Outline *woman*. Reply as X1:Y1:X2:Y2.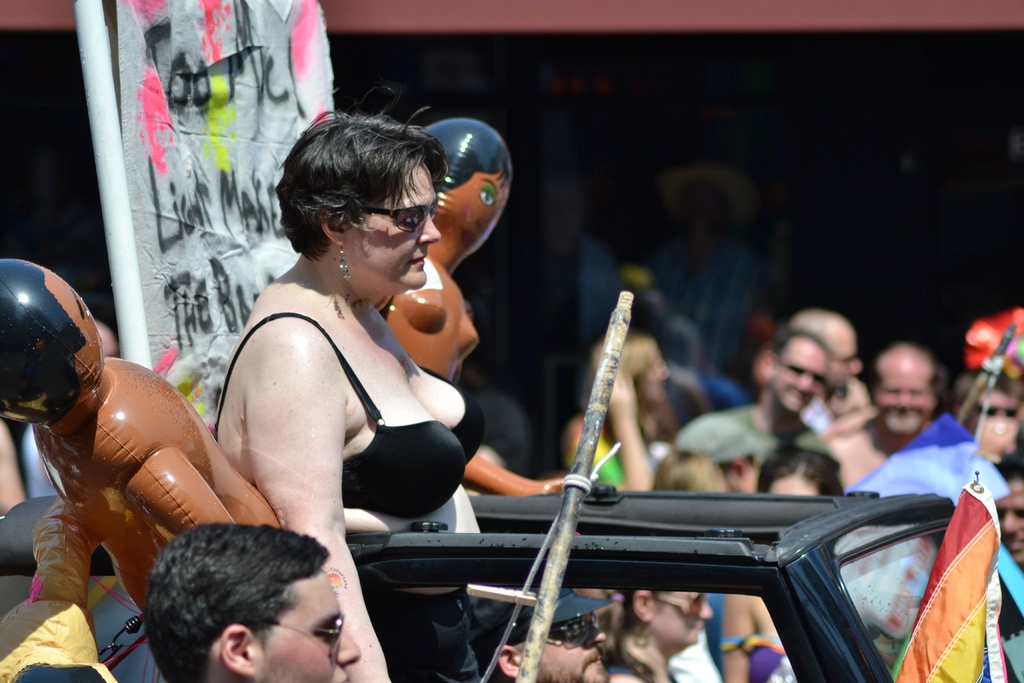
602:578:715:682.
